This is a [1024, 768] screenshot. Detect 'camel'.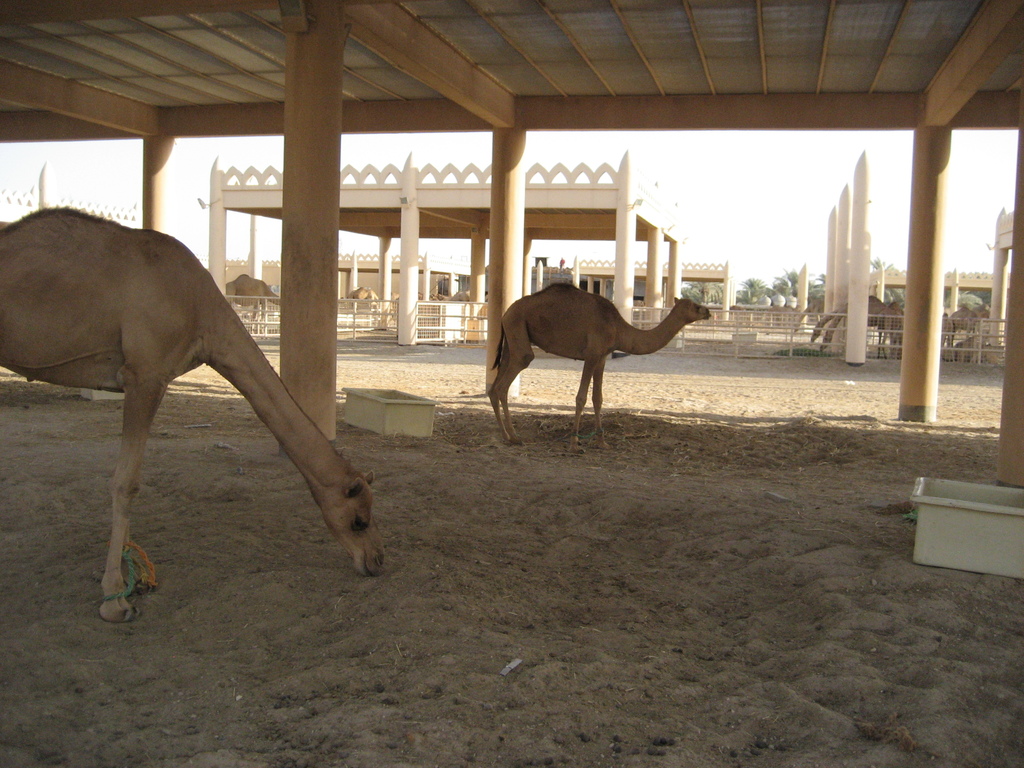
[x1=0, y1=207, x2=383, y2=625].
